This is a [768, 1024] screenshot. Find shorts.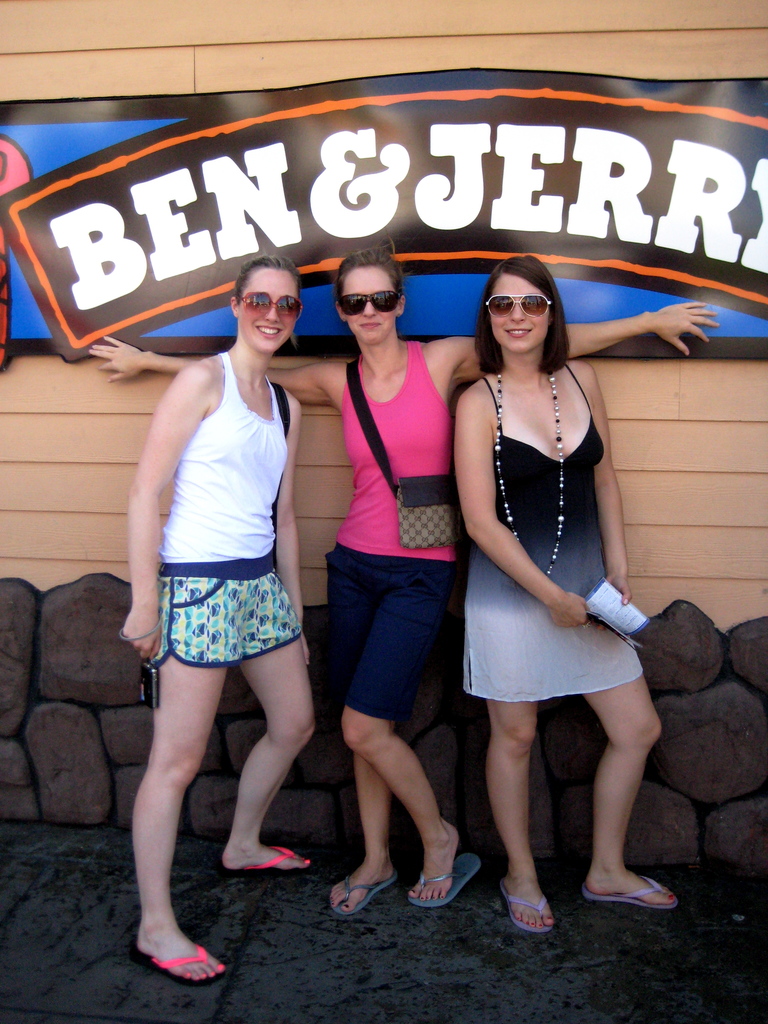
Bounding box: [x1=142, y1=554, x2=331, y2=667].
